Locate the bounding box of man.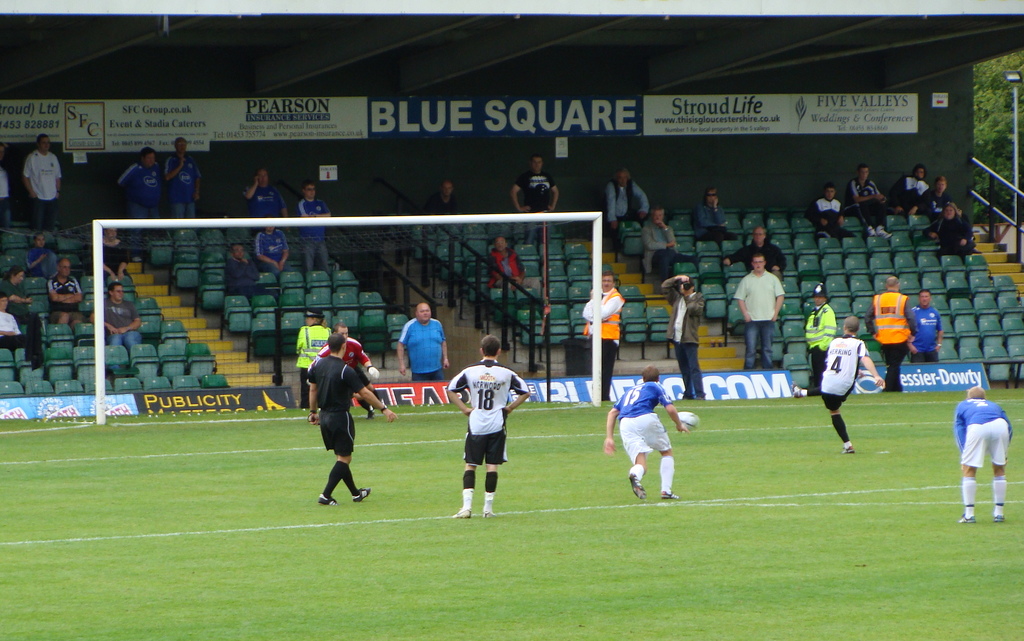
Bounding box: BBox(0, 265, 38, 321).
